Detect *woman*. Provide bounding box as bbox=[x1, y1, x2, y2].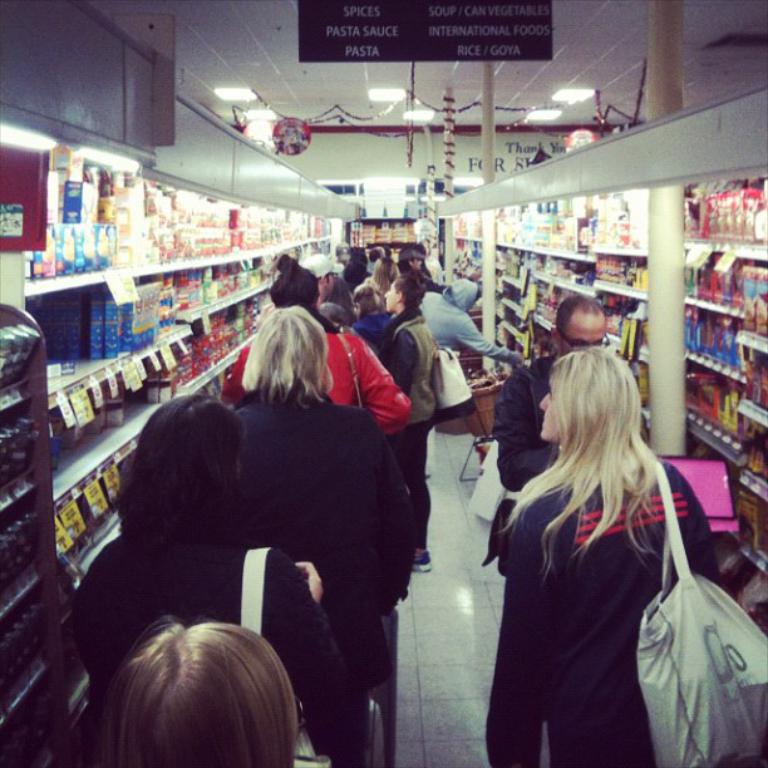
bbox=[354, 277, 398, 344].
